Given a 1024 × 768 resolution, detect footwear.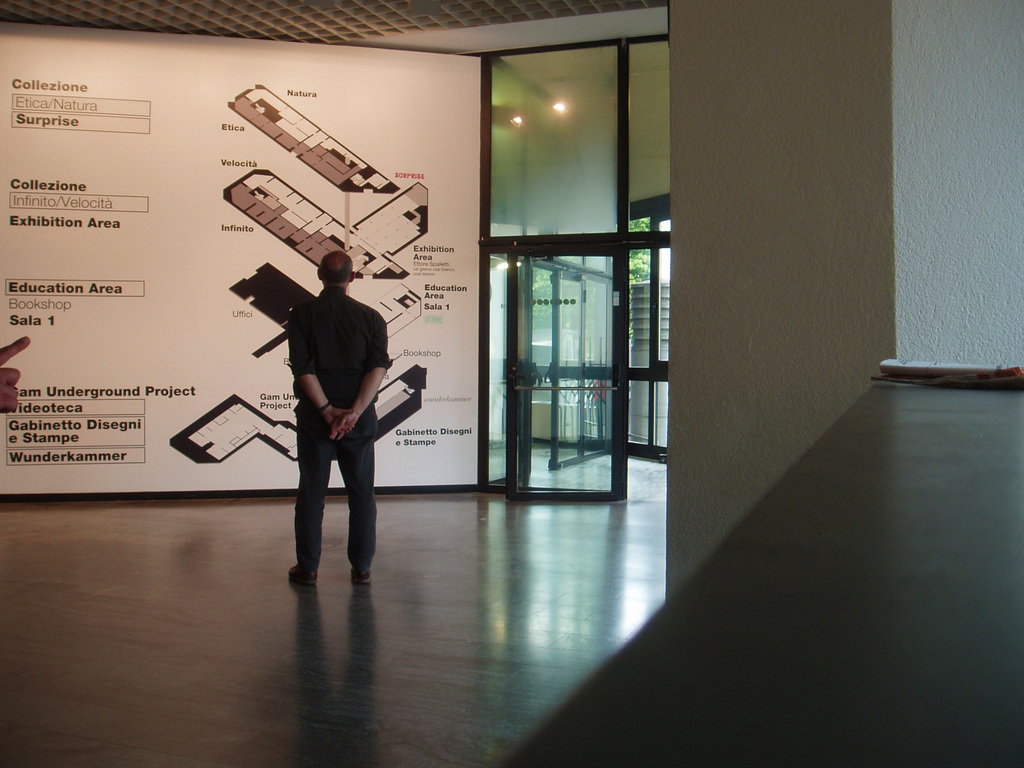
region(285, 566, 316, 589).
